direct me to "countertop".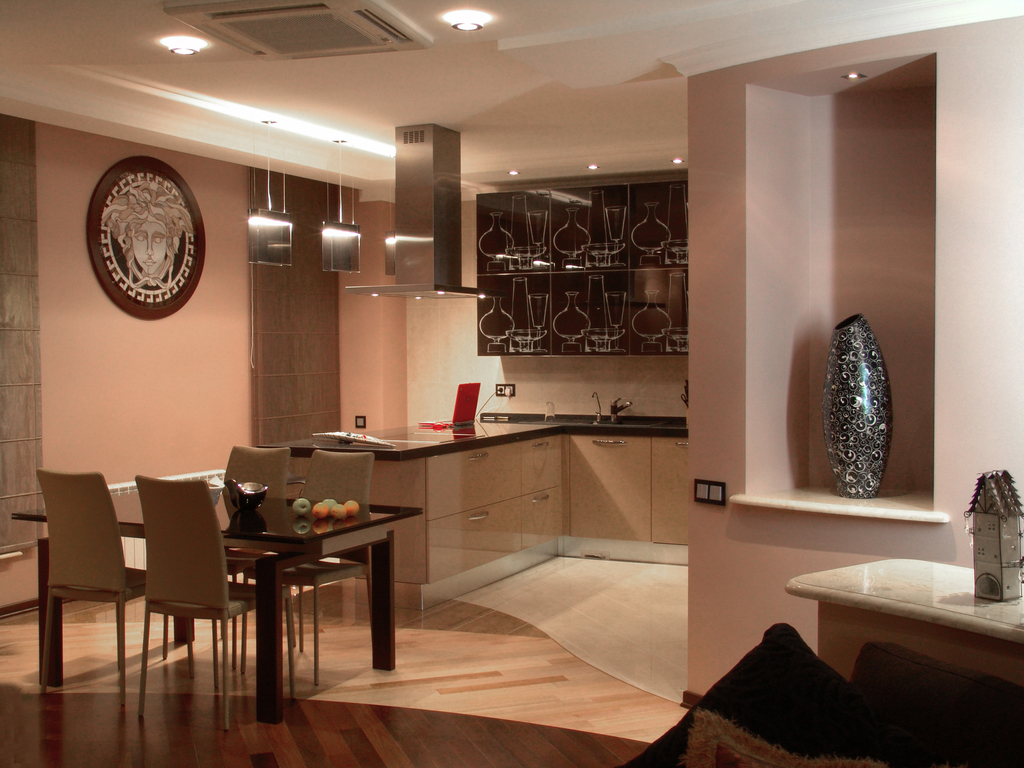
Direction: (783,550,1023,691).
